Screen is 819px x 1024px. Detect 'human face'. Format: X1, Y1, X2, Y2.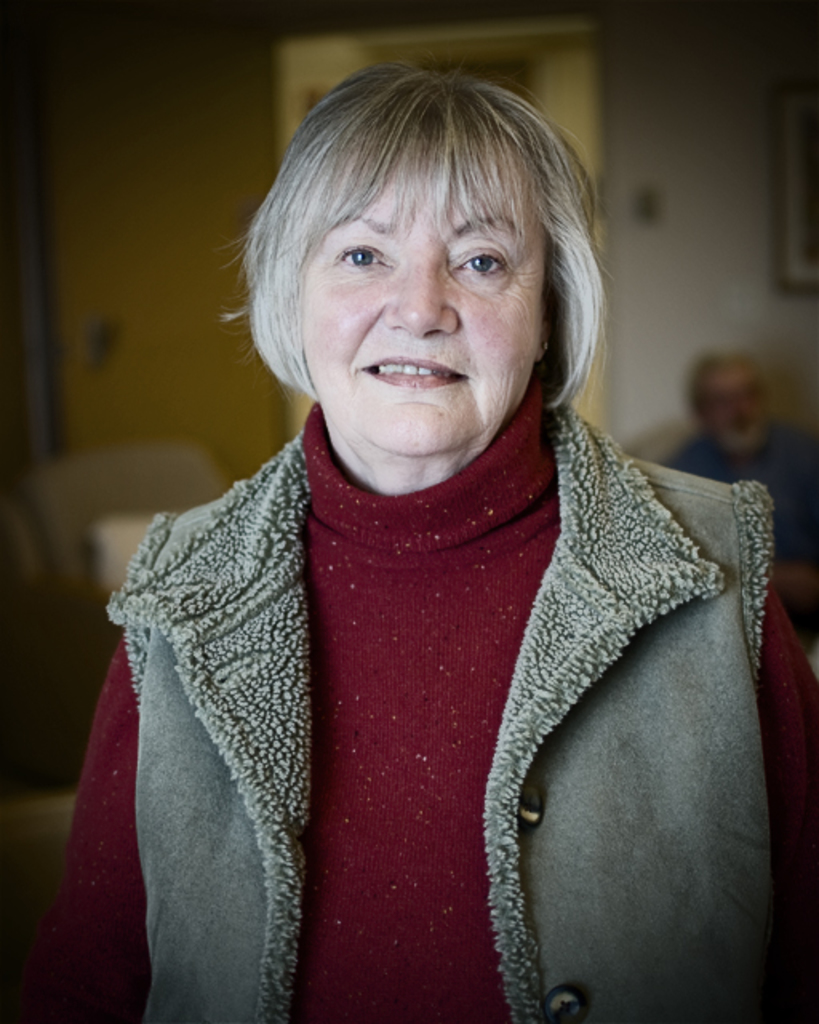
304, 173, 550, 466.
